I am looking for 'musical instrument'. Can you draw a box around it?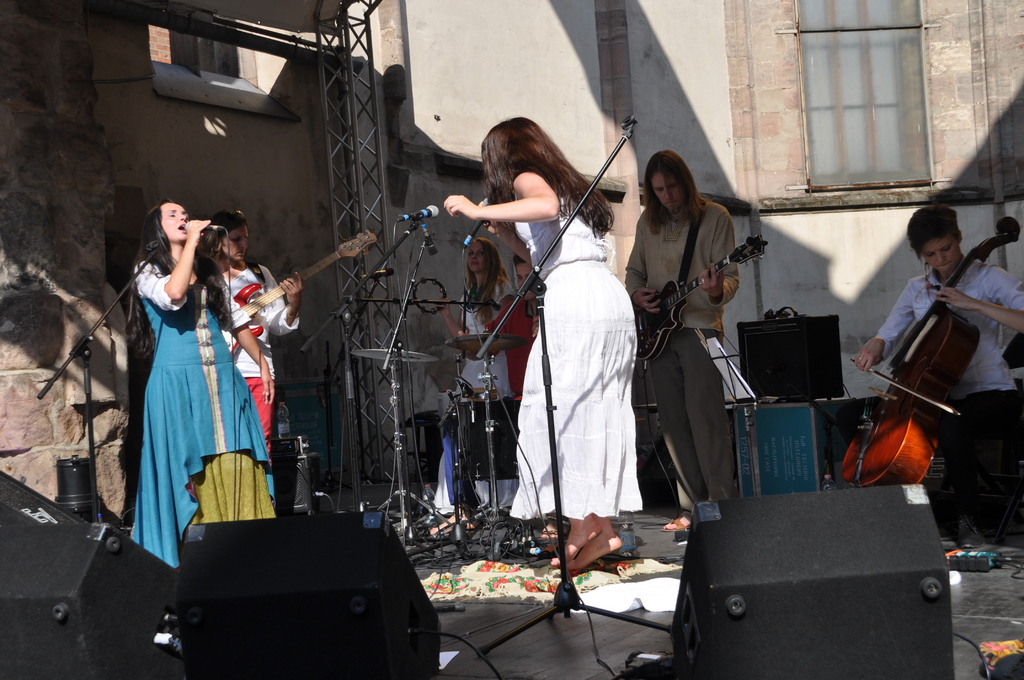
Sure, the bounding box is (220, 224, 372, 349).
